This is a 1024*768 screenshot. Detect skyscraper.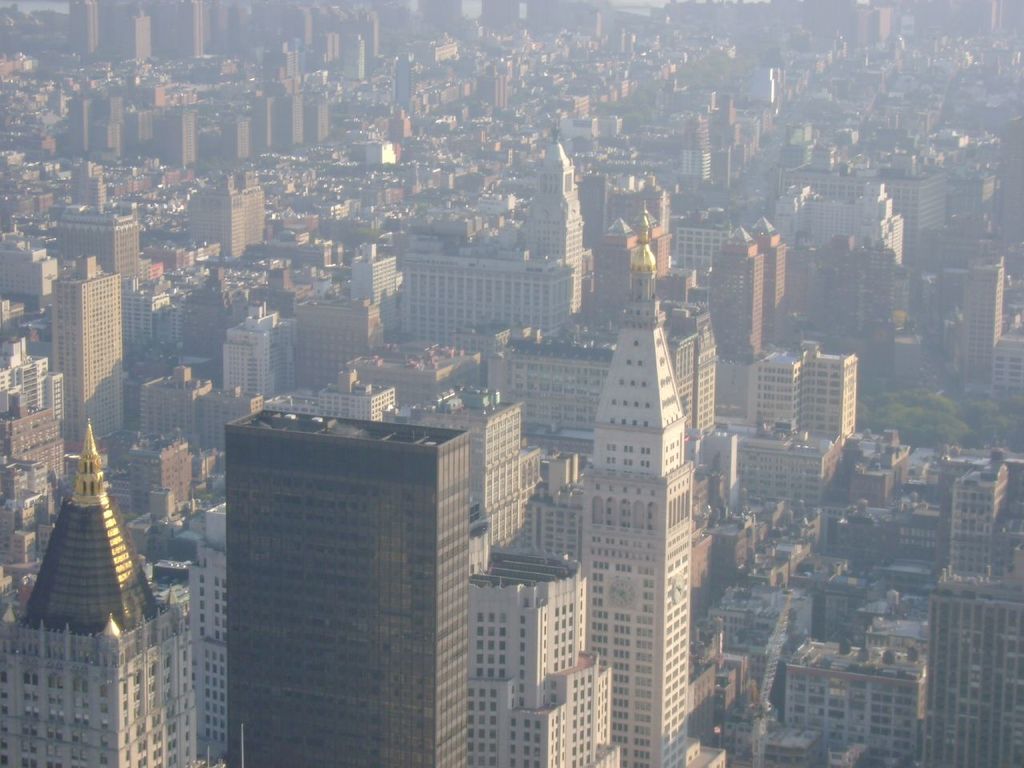
[x1=0, y1=422, x2=214, y2=767].
